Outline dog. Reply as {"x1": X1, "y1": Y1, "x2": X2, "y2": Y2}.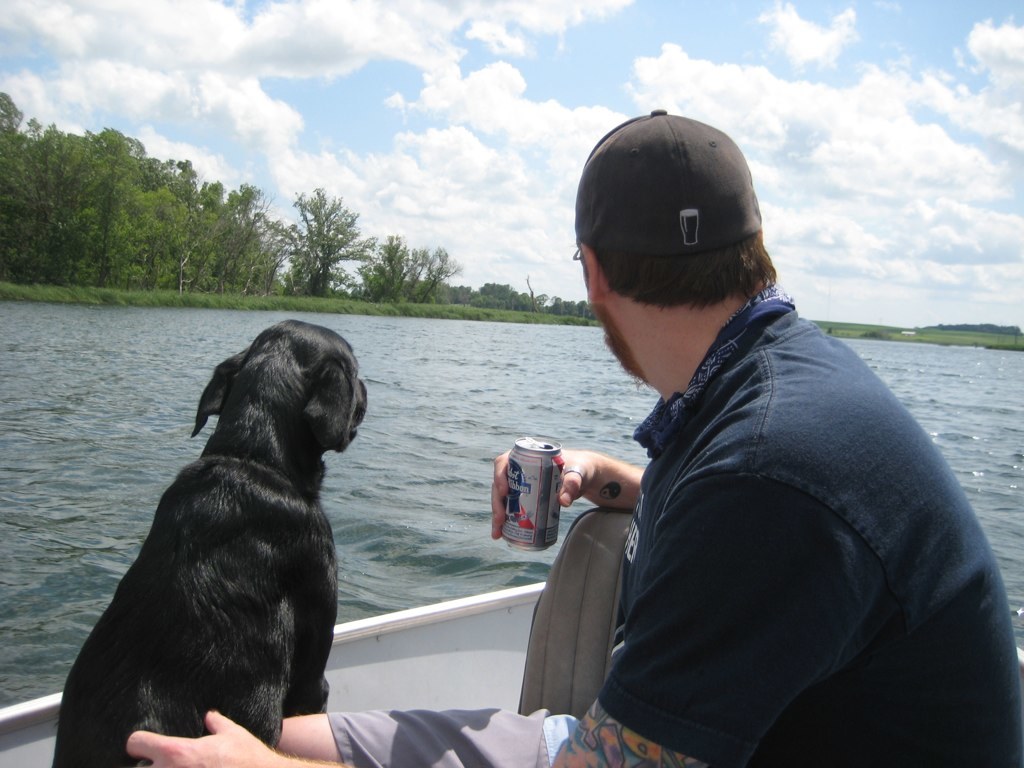
{"x1": 53, "y1": 317, "x2": 369, "y2": 767}.
